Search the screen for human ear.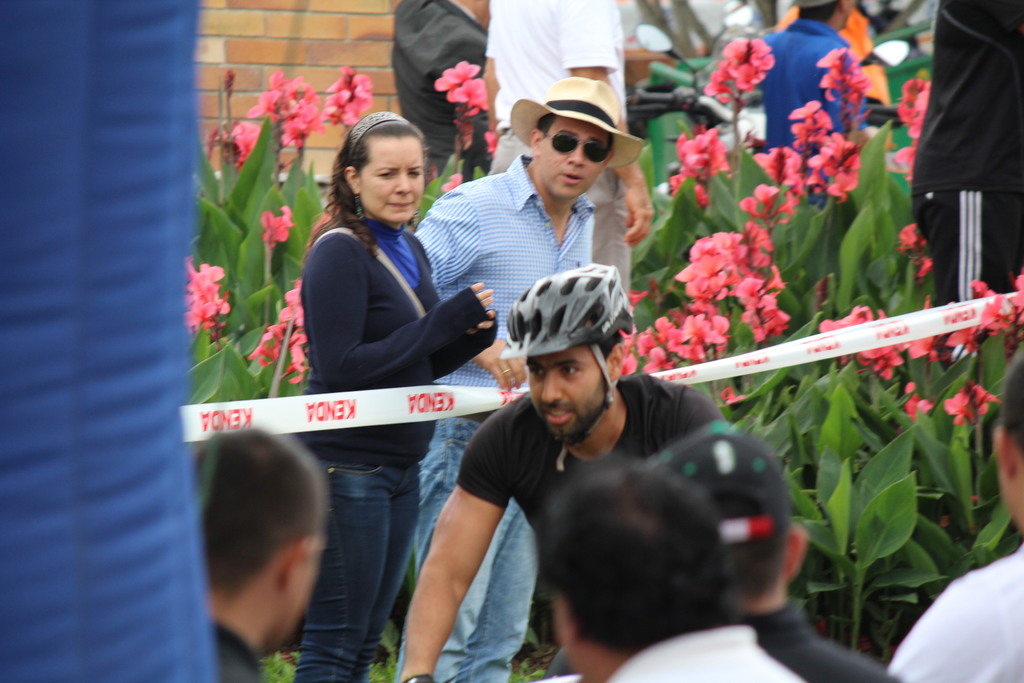
Found at region(555, 591, 577, 652).
